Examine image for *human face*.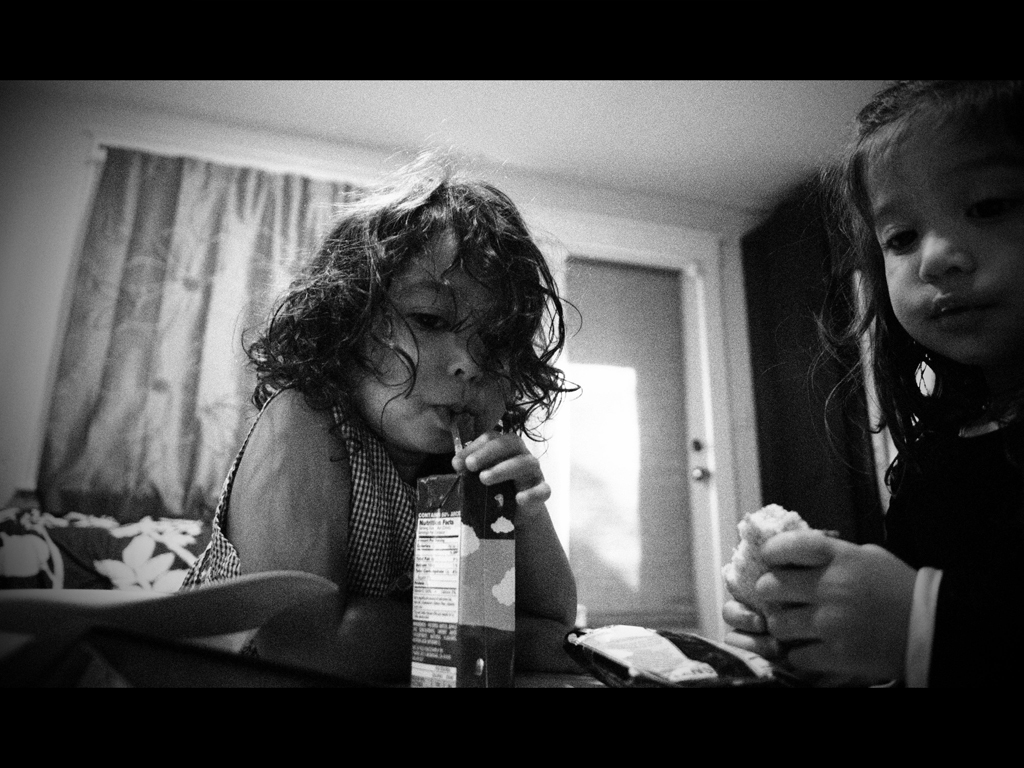
Examination result: [358,233,516,456].
